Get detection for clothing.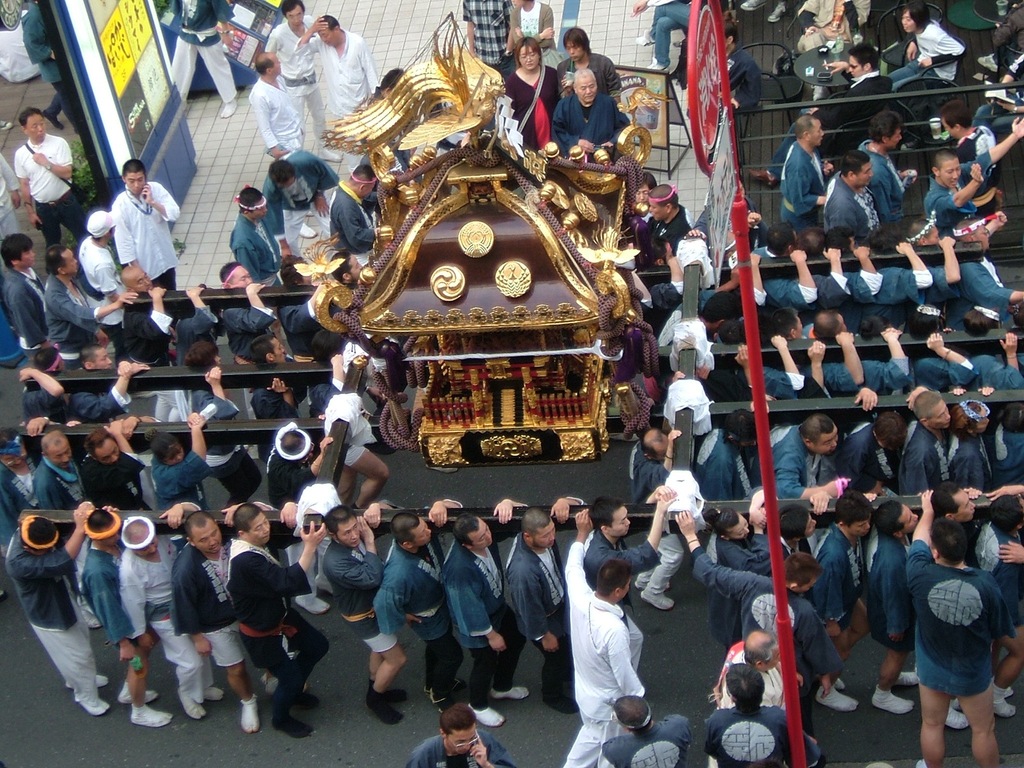
Detection: region(891, 20, 972, 95).
